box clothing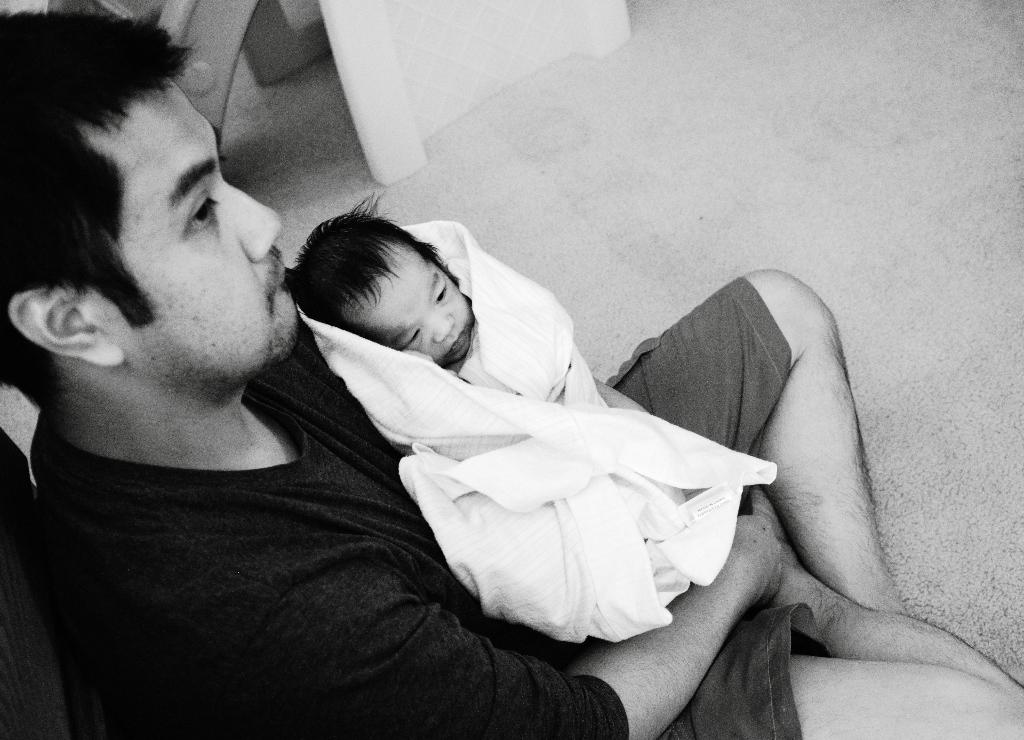
294/215/780/647
